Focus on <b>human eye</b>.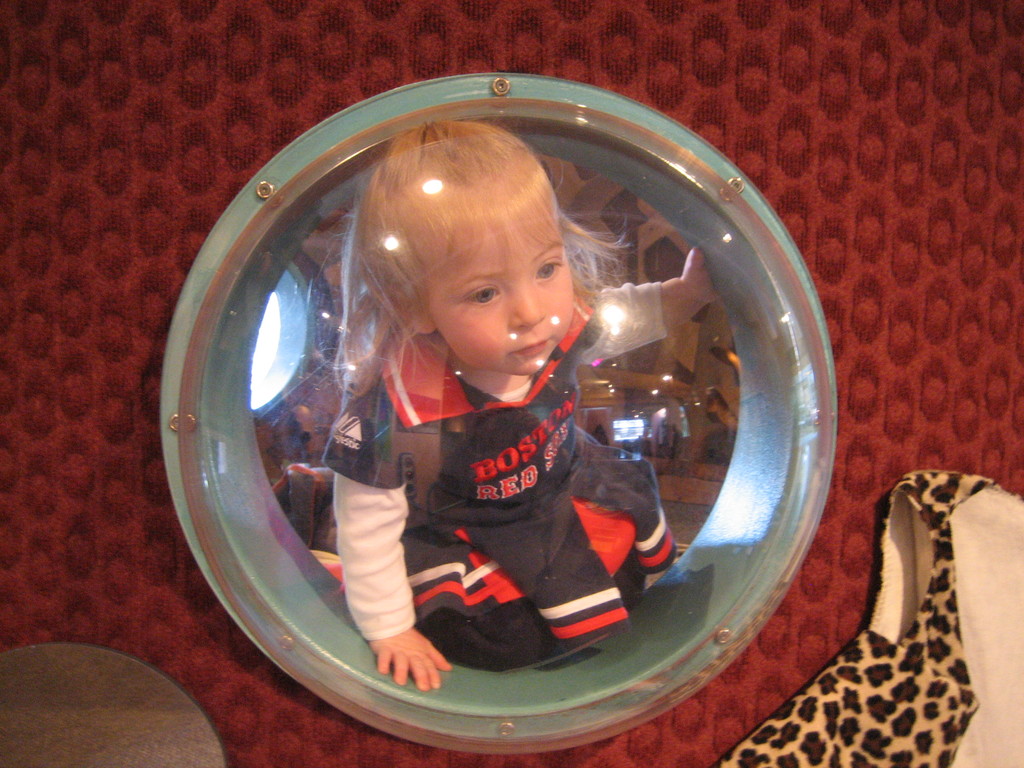
Focused at locate(460, 283, 505, 308).
